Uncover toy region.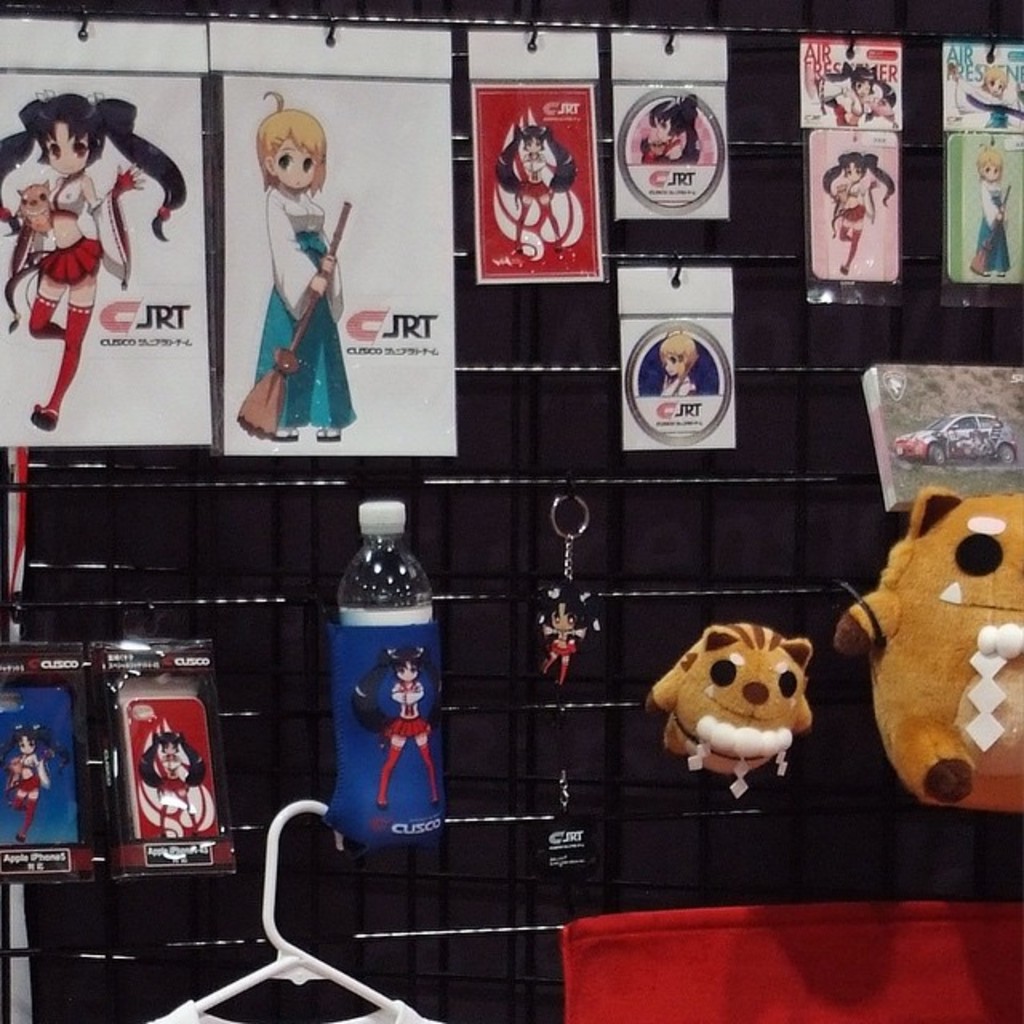
Uncovered: {"left": 544, "top": 576, "right": 603, "bottom": 690}.
